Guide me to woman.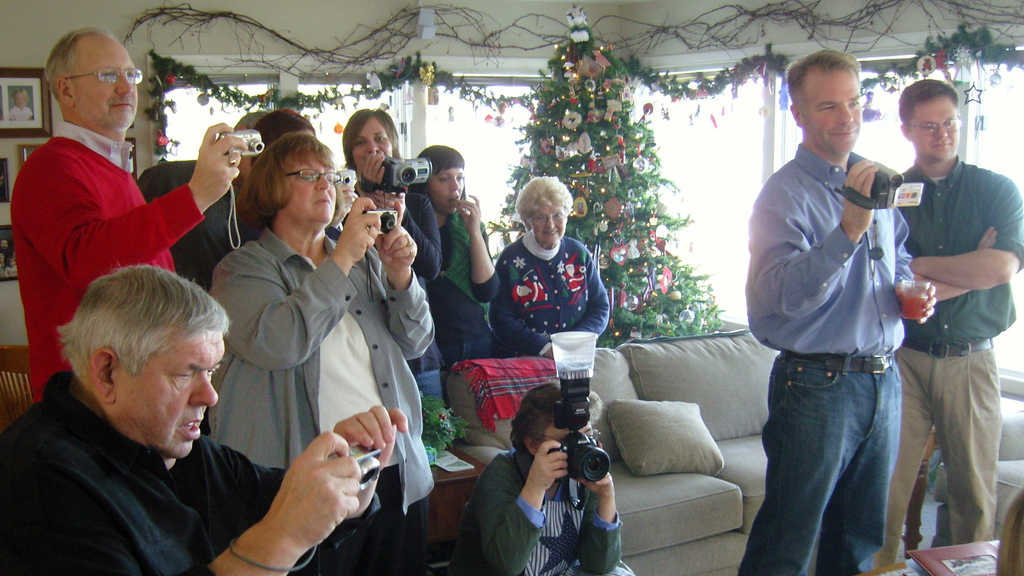
Guidance: [left=455, top=379, right=636, bottom=575].
